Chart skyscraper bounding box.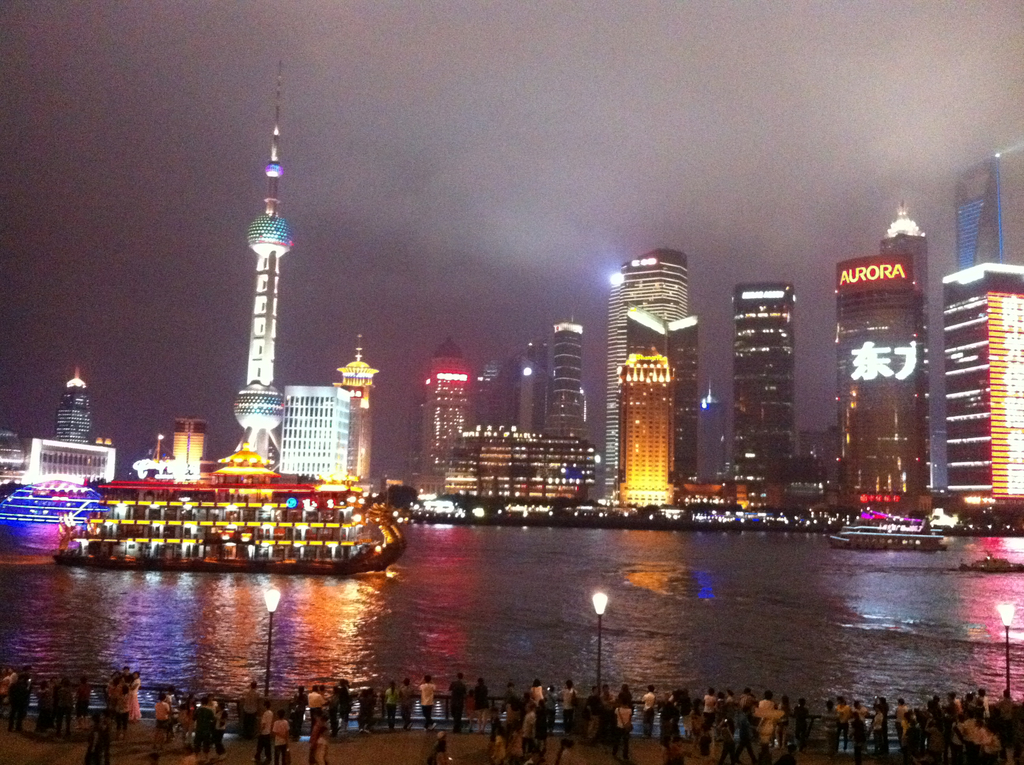
Charted: x1=602 y1=247 x2=690 y2=474.
